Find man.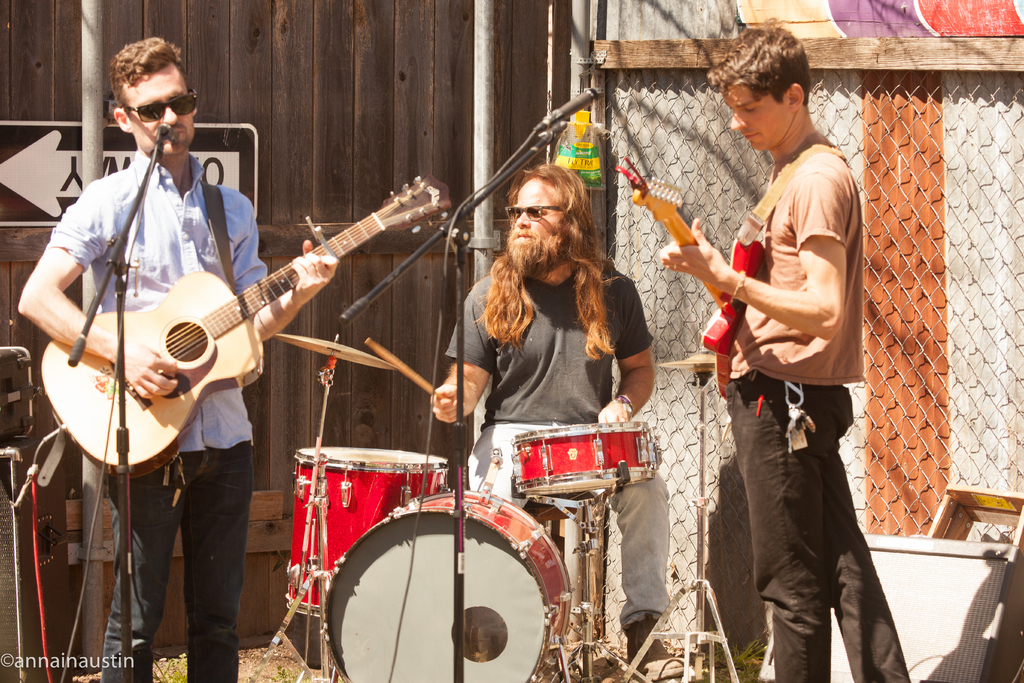
660,22,862,682.
